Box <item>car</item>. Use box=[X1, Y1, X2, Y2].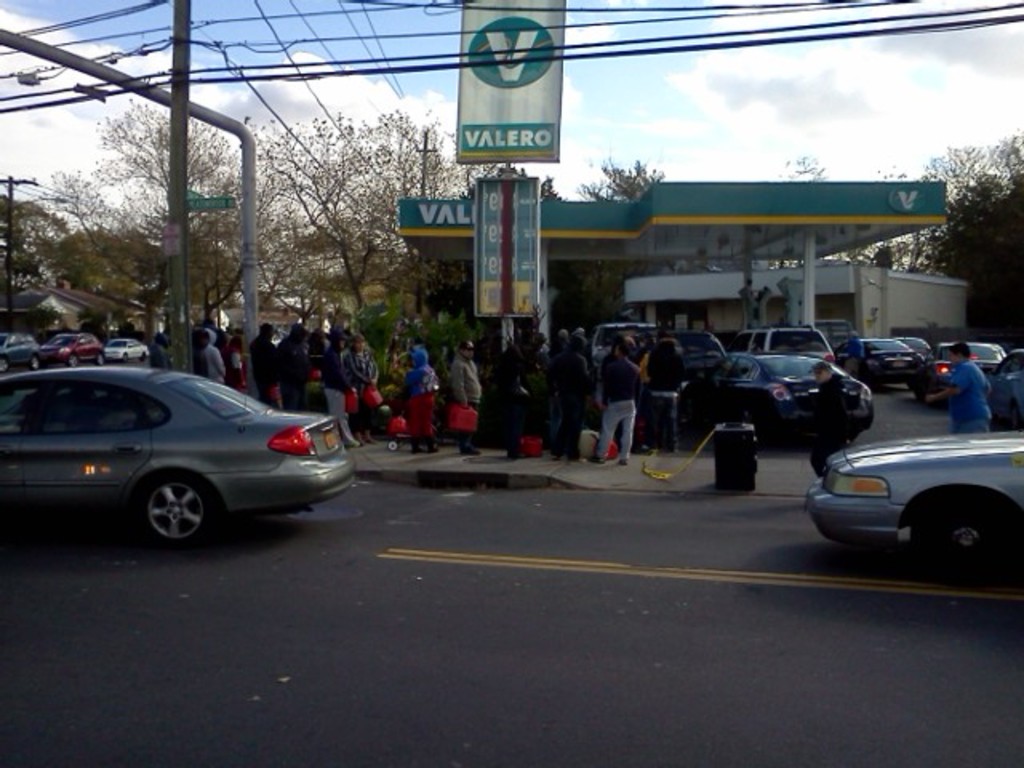
box=[43, 326, 104, 368].
